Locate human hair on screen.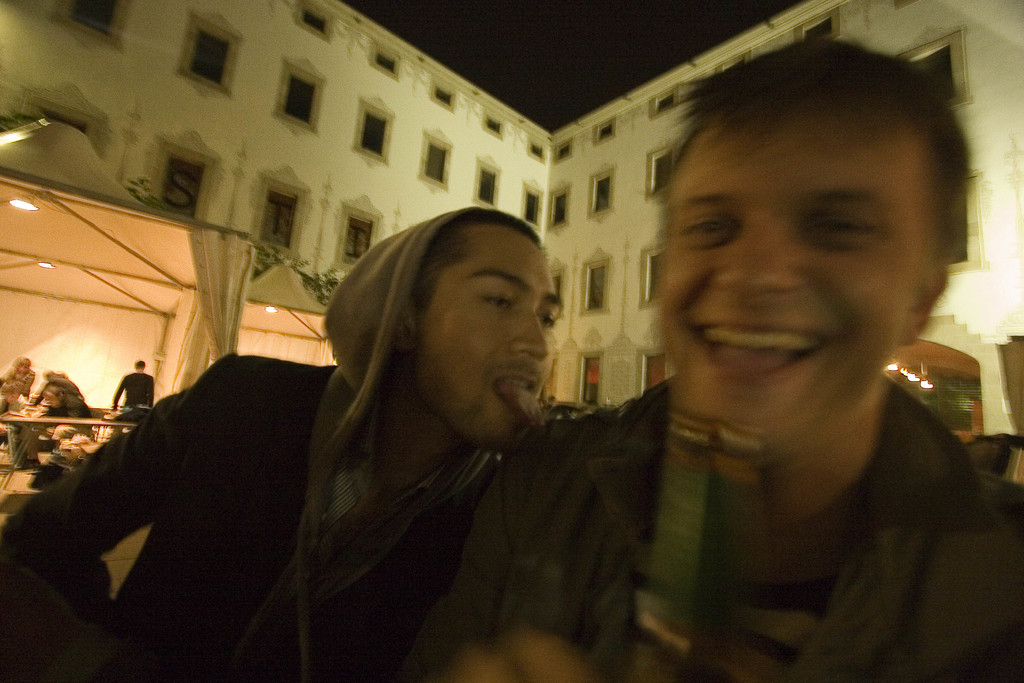
On screen at pyautogui.locateOnScreen(138, 360, 148, 369).
